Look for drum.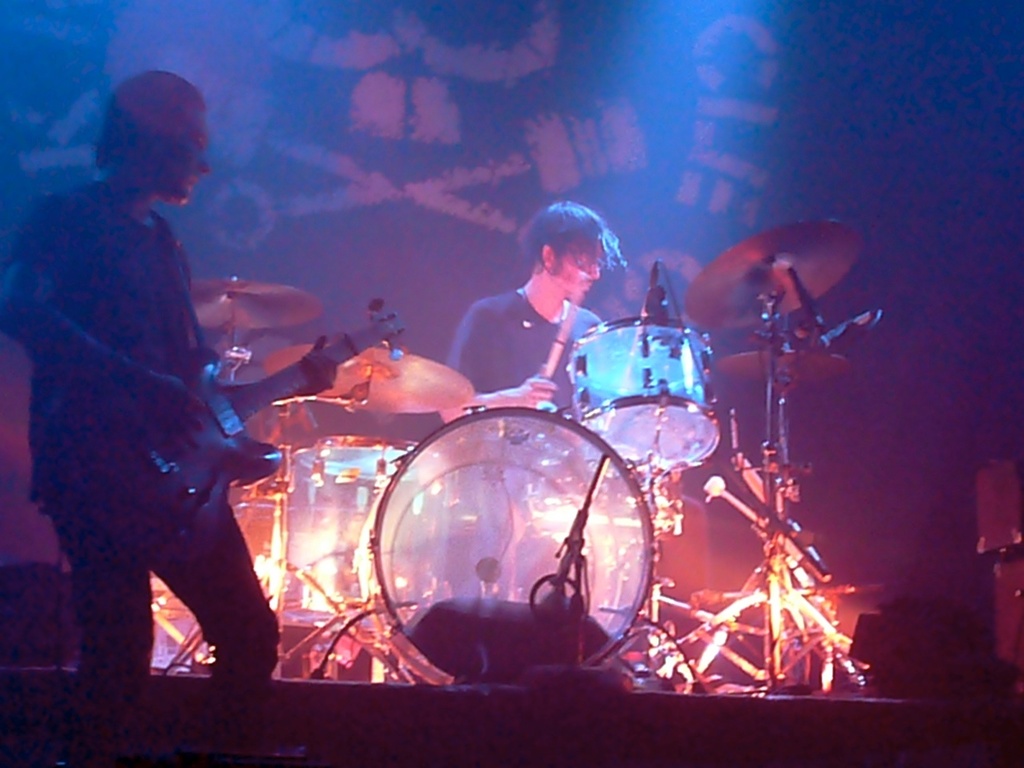
Found: (567, 314, 726, 471).
